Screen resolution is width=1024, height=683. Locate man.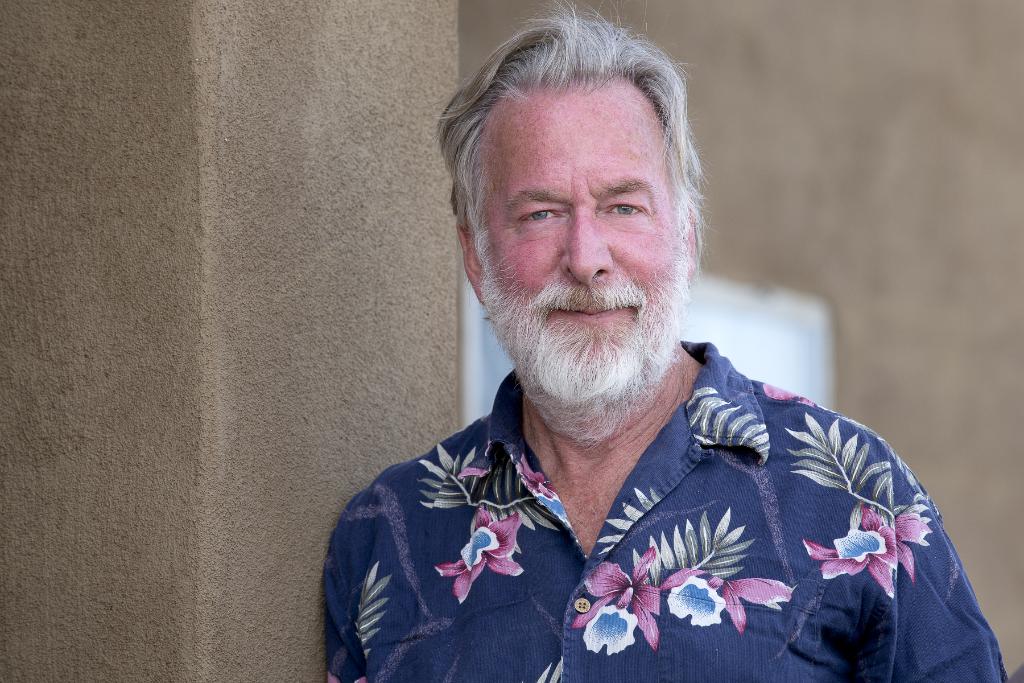
[321, 0, 1015, 682].
